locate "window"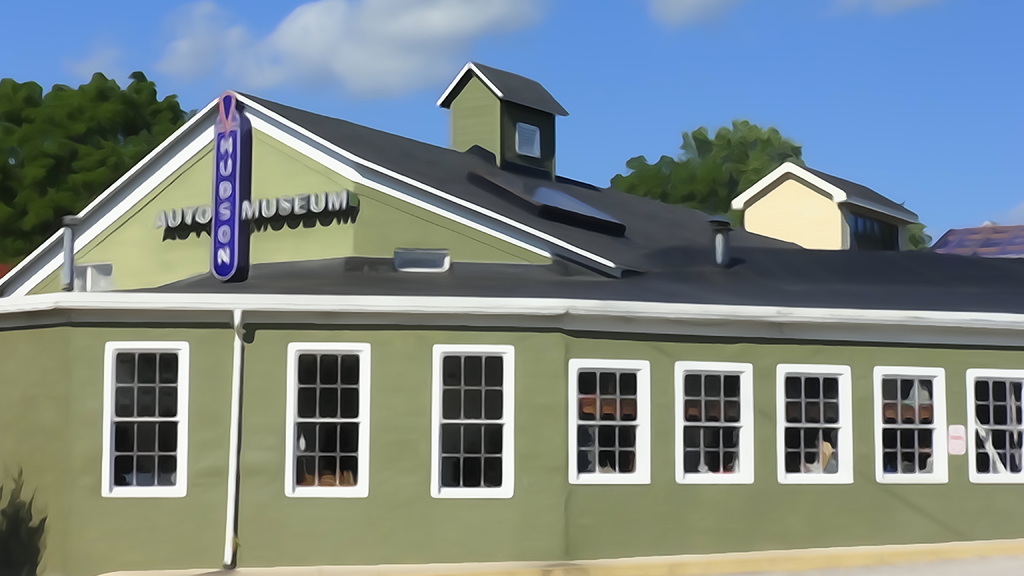
(967,372,1023,483)
